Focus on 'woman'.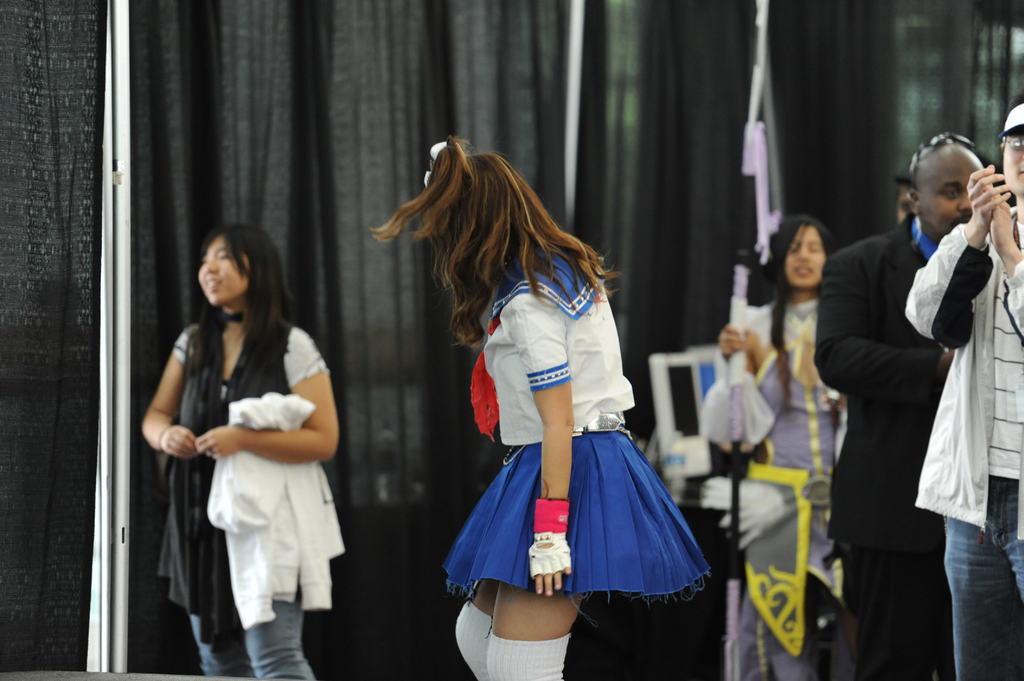
Focused at bbox=(367, 135, 712, 680).
